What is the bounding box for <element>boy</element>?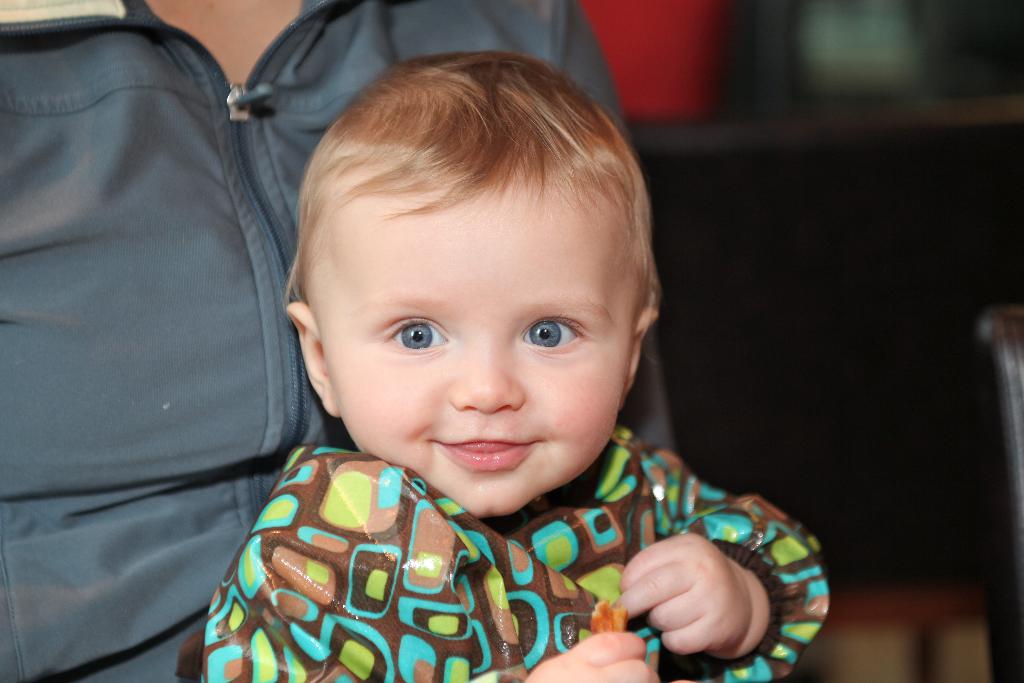
158,49,799,675.
